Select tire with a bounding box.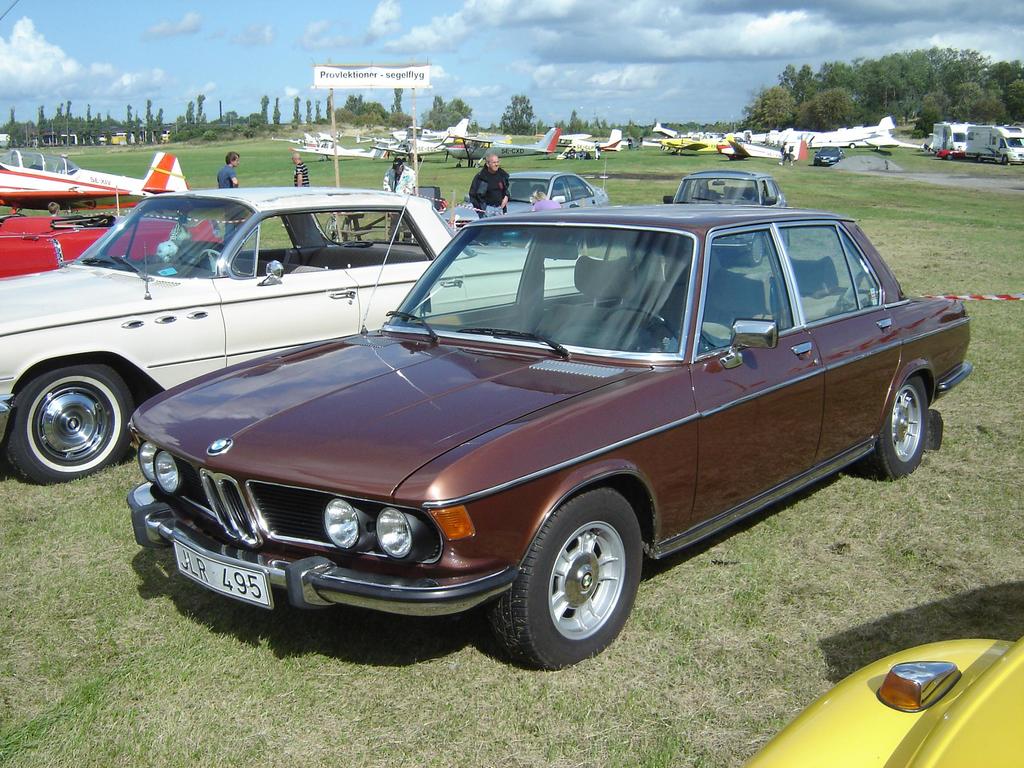
locate(490, 488, 642, 671).
